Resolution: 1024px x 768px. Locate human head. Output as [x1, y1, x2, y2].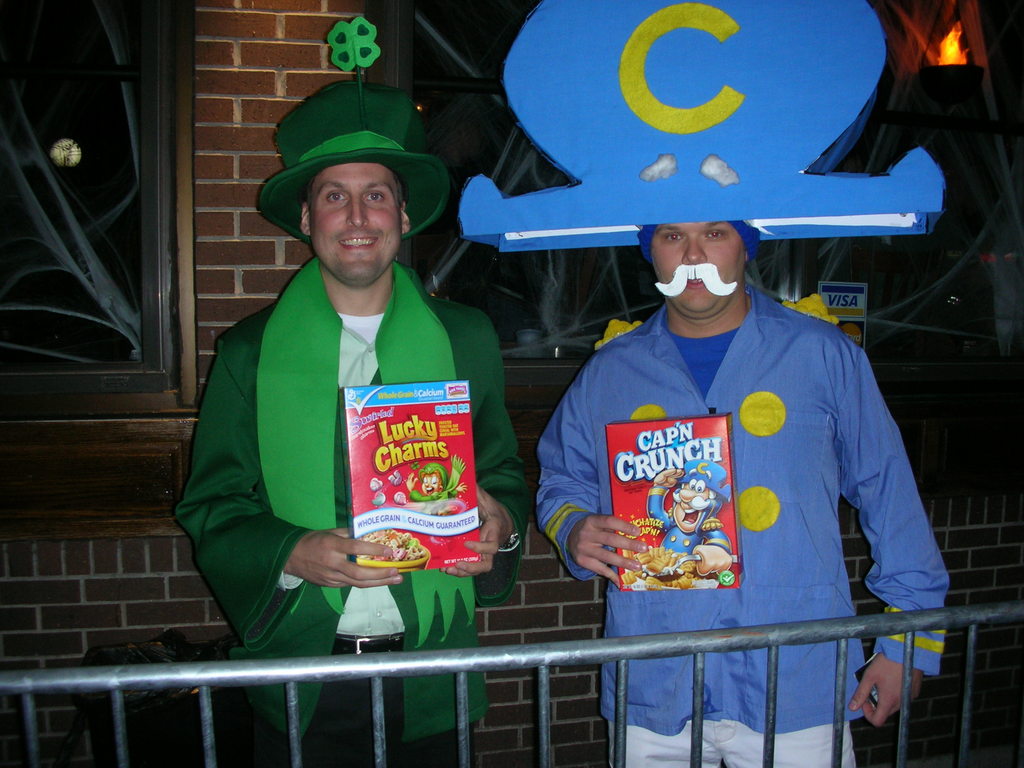
[641, 208, 774, 330].
